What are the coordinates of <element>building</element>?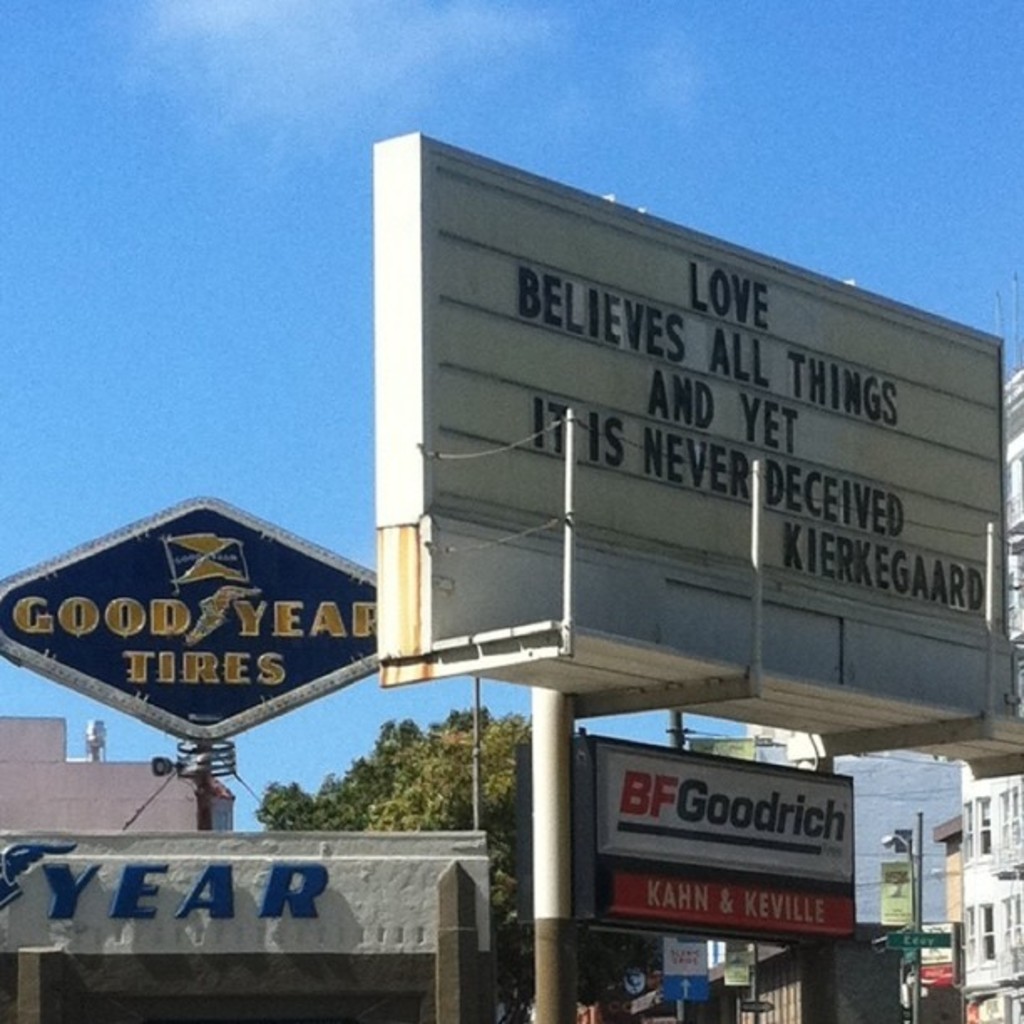
select_region(0, 643, 514, 1022).
